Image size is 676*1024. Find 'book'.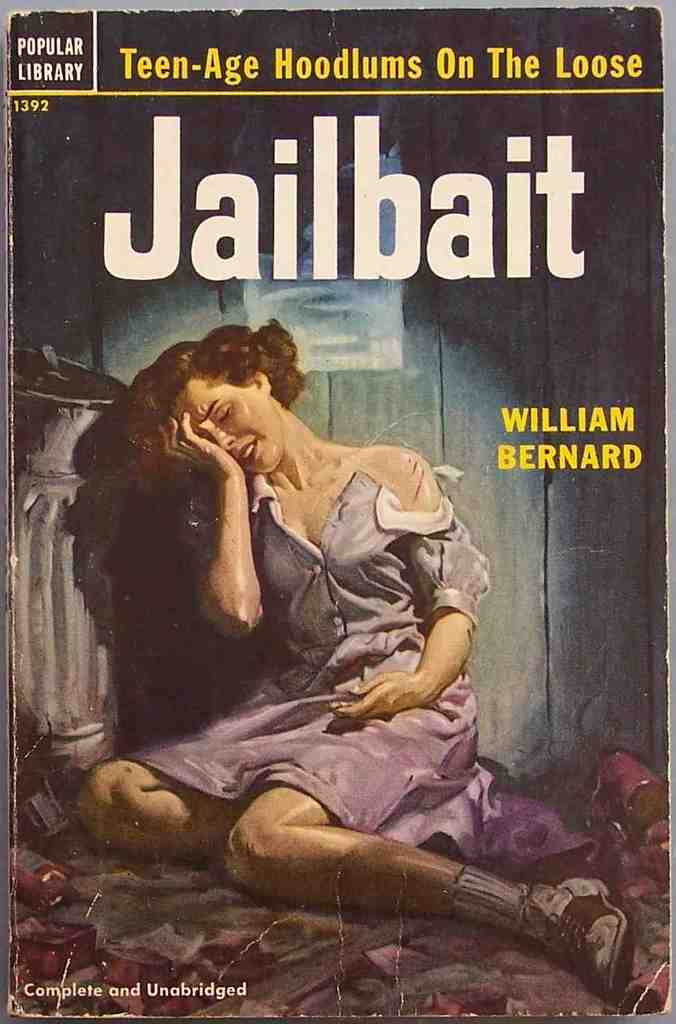
x1=0, y1=0, x2=675, y2=1023.
